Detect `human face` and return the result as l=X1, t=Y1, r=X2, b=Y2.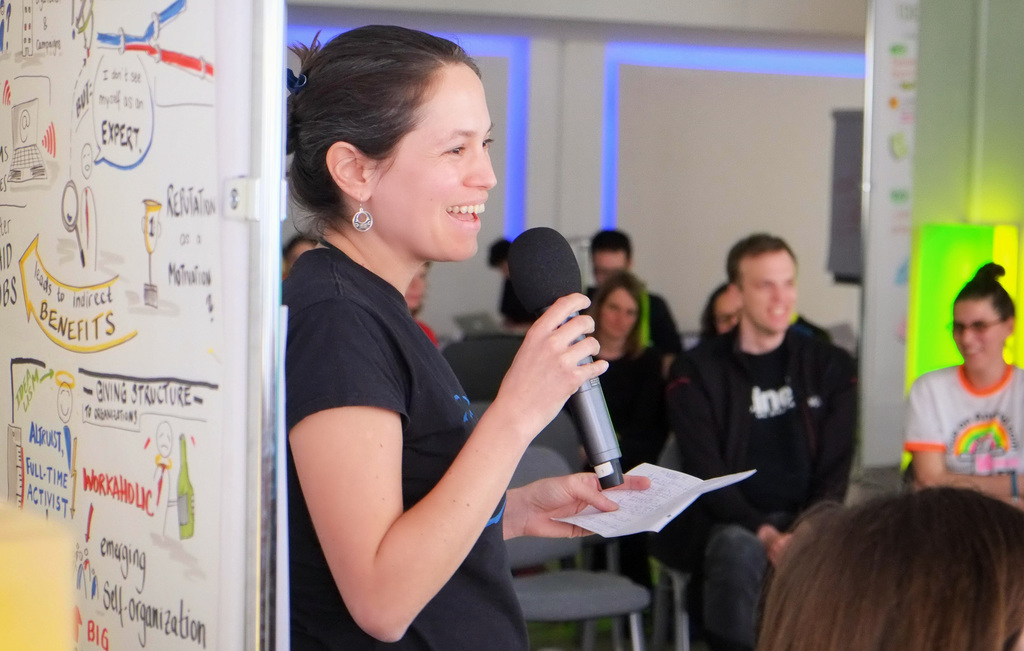
l=367, t=59, r=500, b=265.
